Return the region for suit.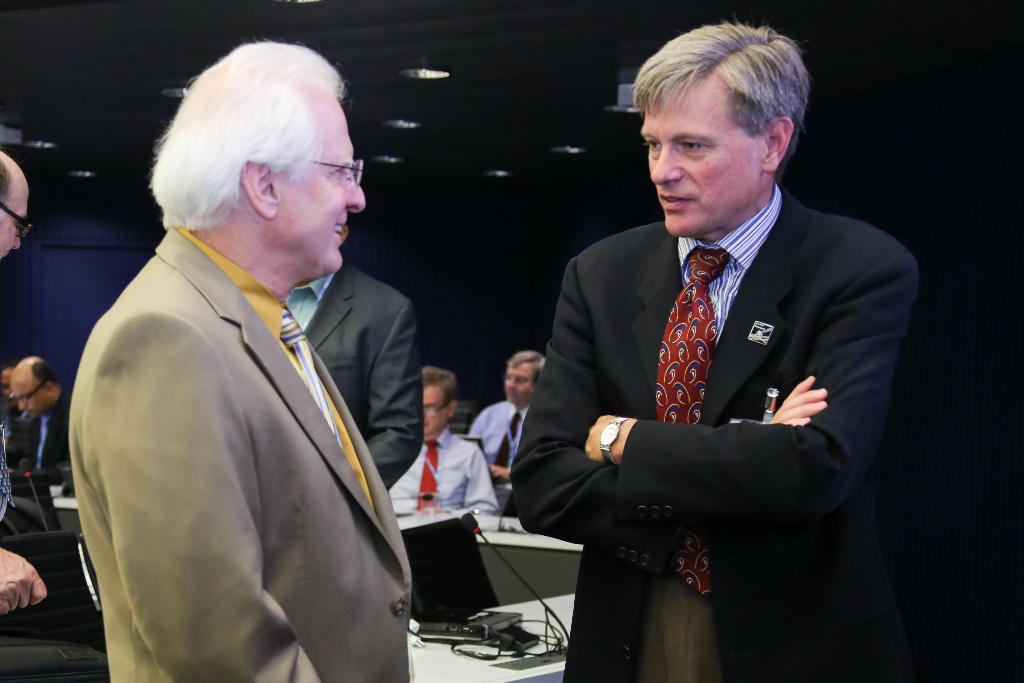
{"left": 10, "top": 400, "right": 79, "bottom": 488}.
